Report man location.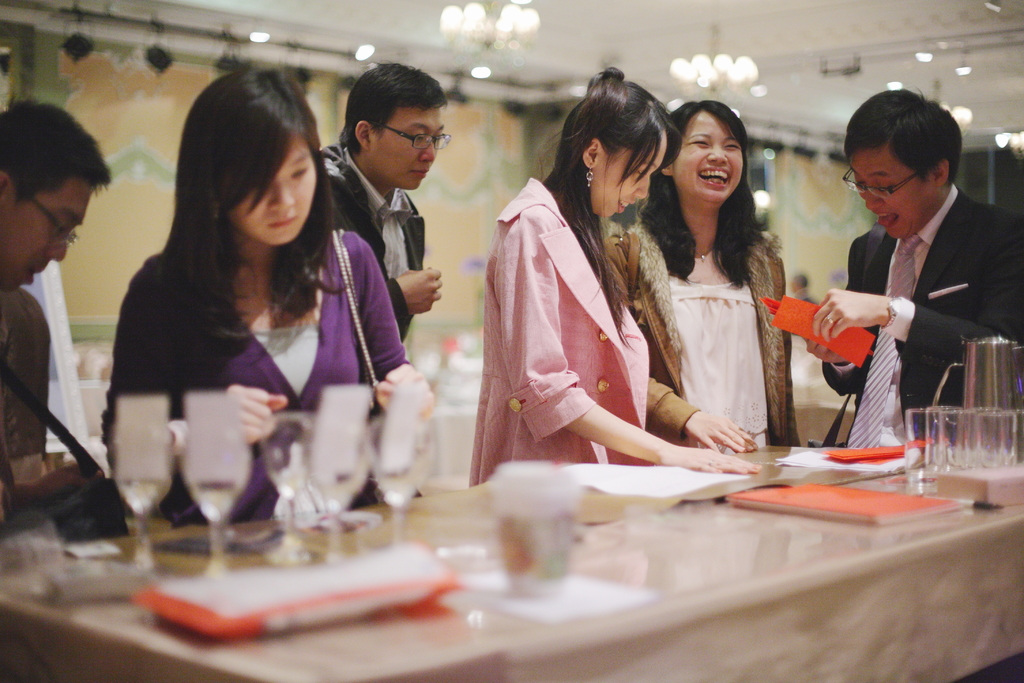
Report: [x1=314, y1=67, x2=451, y2=361].
